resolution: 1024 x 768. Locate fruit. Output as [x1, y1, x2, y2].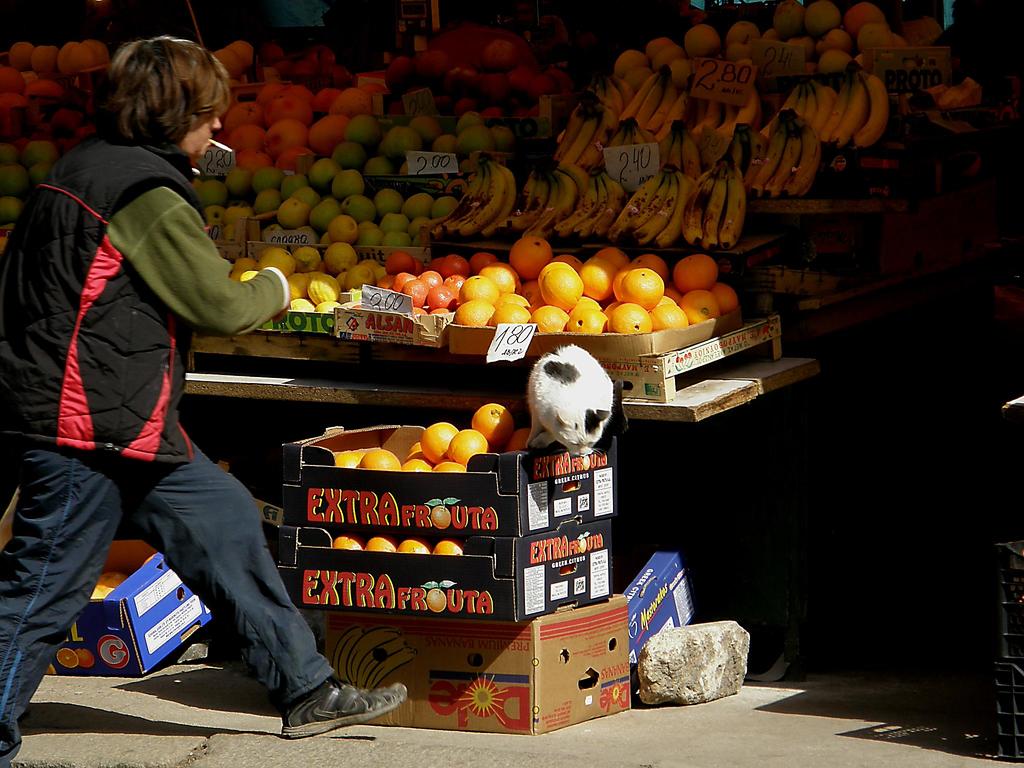
[333, 527, 365, 550].
